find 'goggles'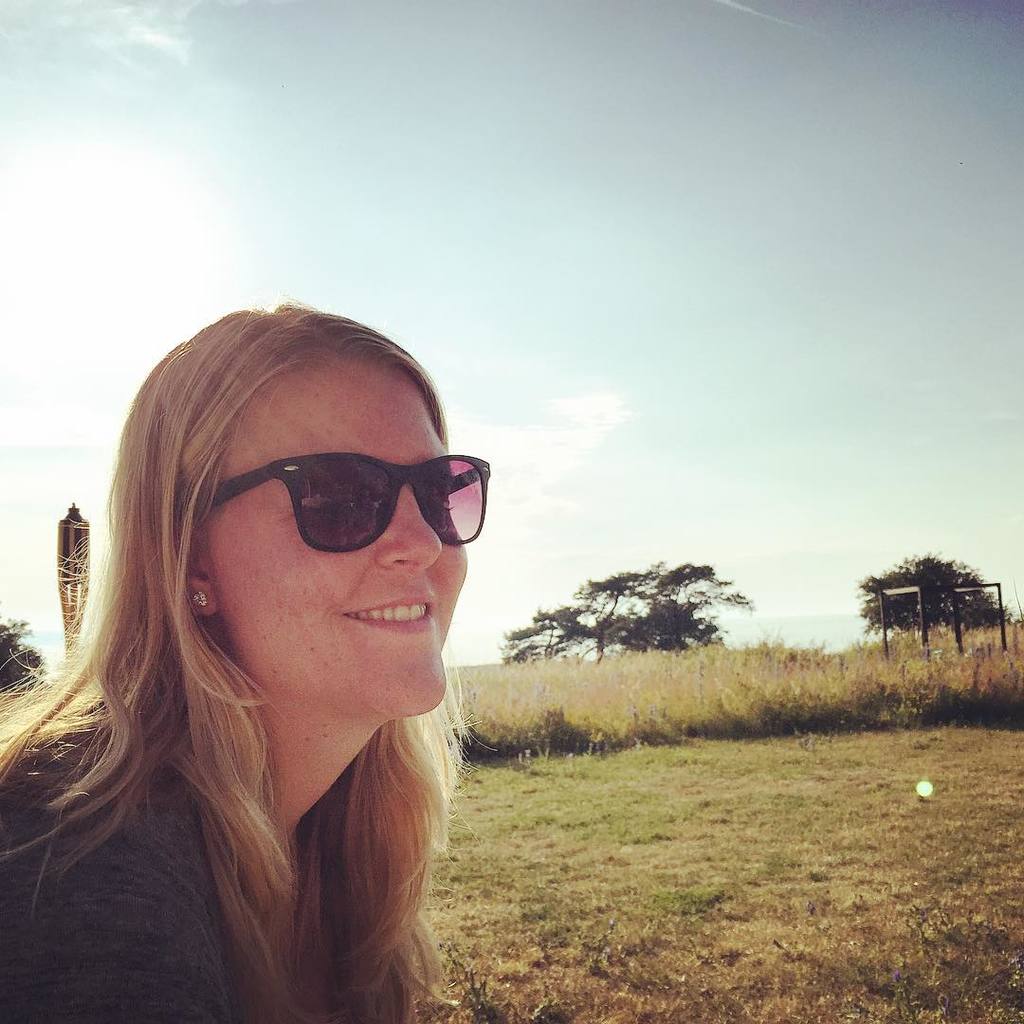
select_region(196, 447, 501, 573)
